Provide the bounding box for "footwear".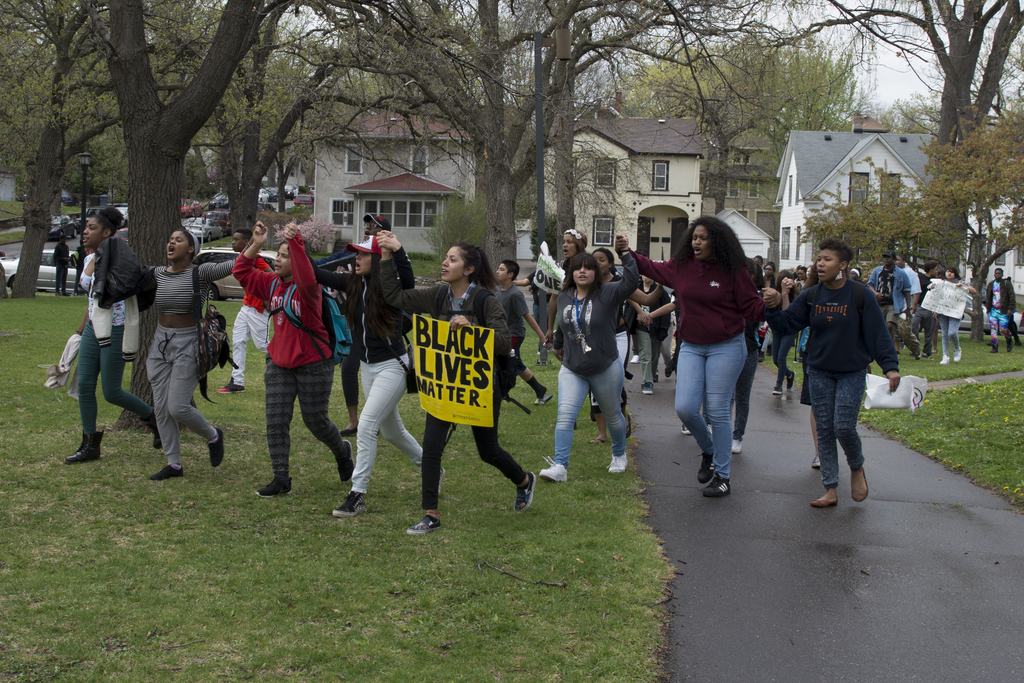
<bbox>337, 439, 356, 481</bbox>.
